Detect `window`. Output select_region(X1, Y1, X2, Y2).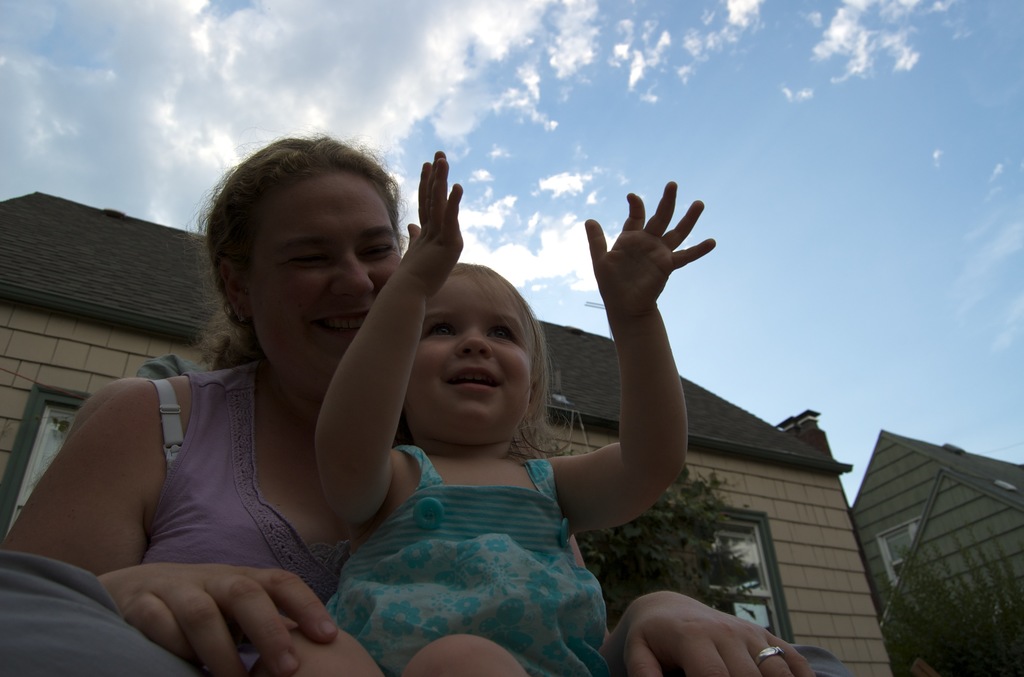
select_region(694, 511, 779, 648).
